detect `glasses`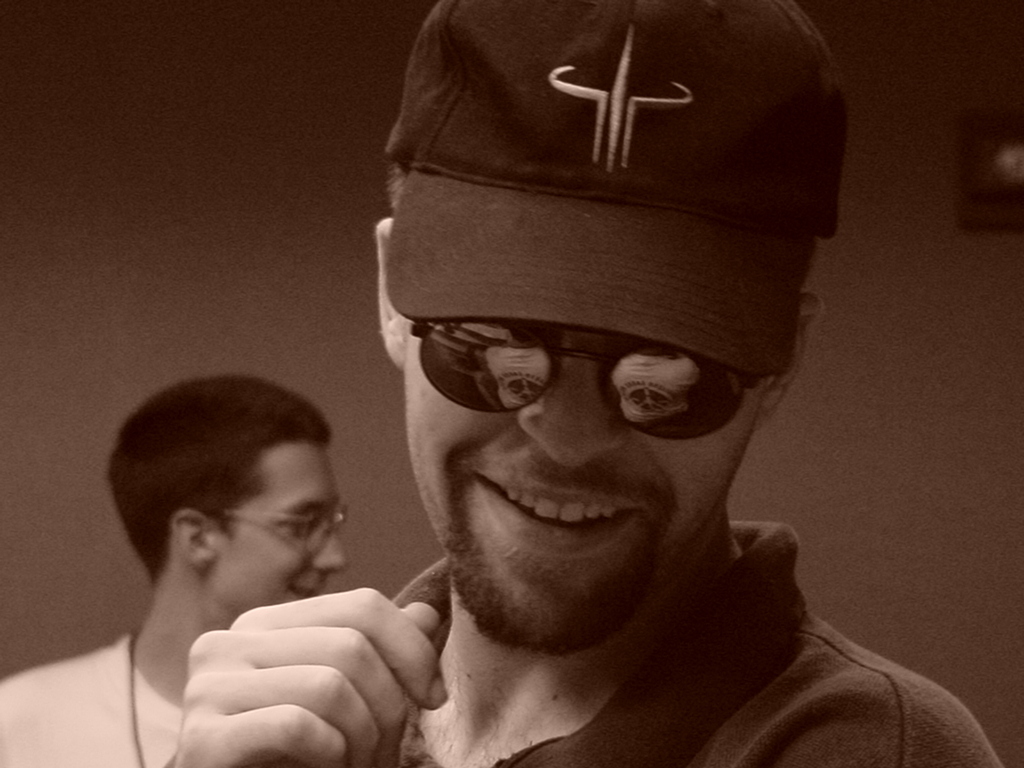
(213, 505, 347, 554)
